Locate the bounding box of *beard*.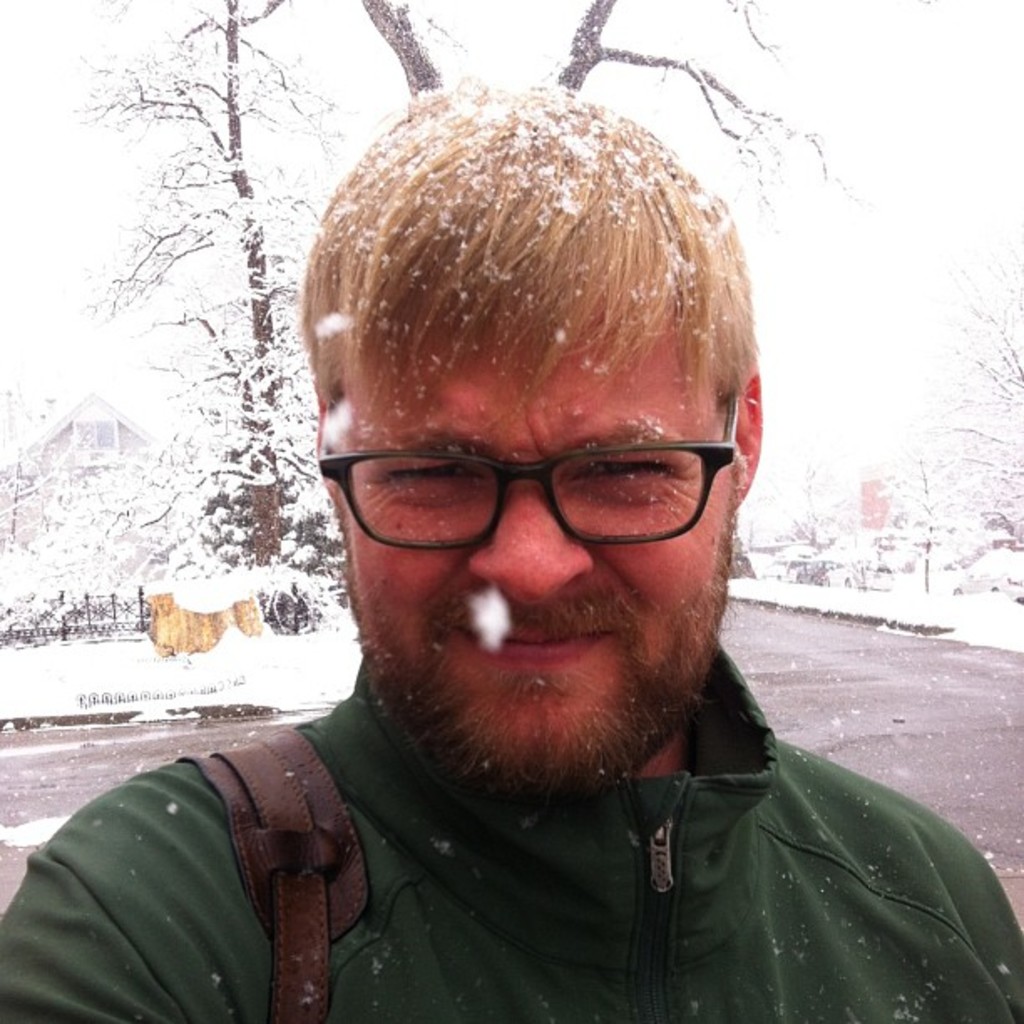
Bounding box: pyautogui.locateOnScreen(321, 423, 756, 837).
